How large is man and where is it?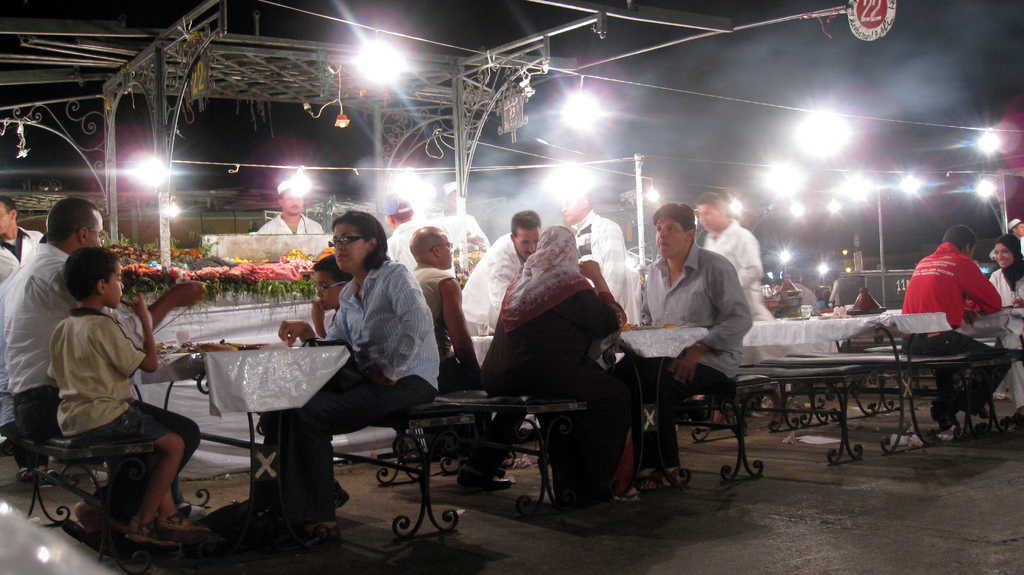
Bounding box: 899 222 1011 425.
